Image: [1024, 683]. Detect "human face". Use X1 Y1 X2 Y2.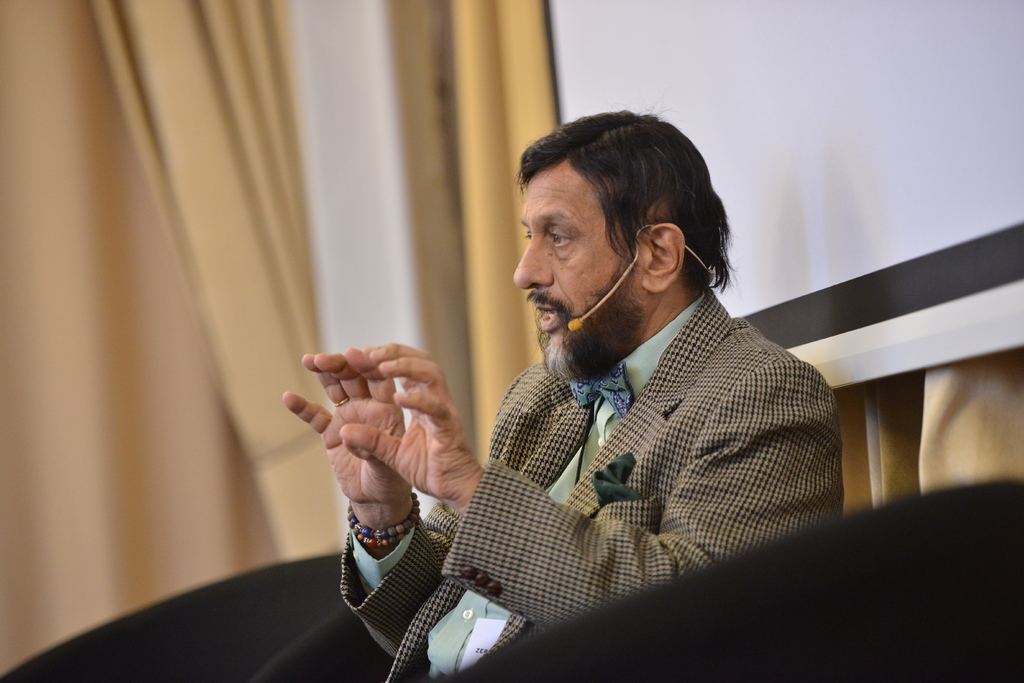
511 165 650 375.
